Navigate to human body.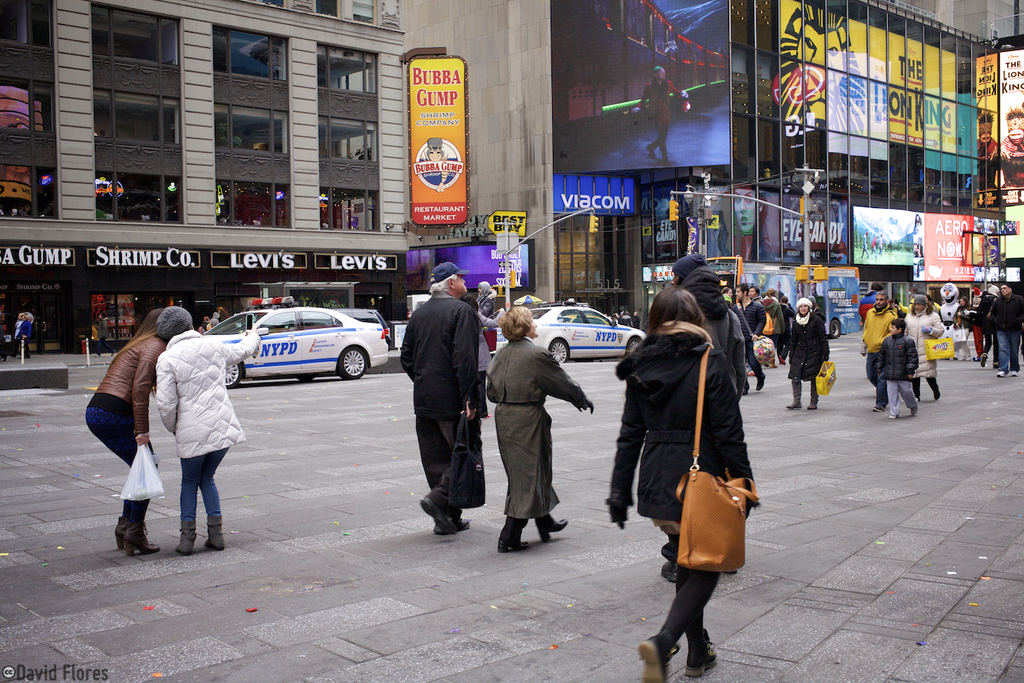
Navigation target: <box>86,330,166,557</box>.
